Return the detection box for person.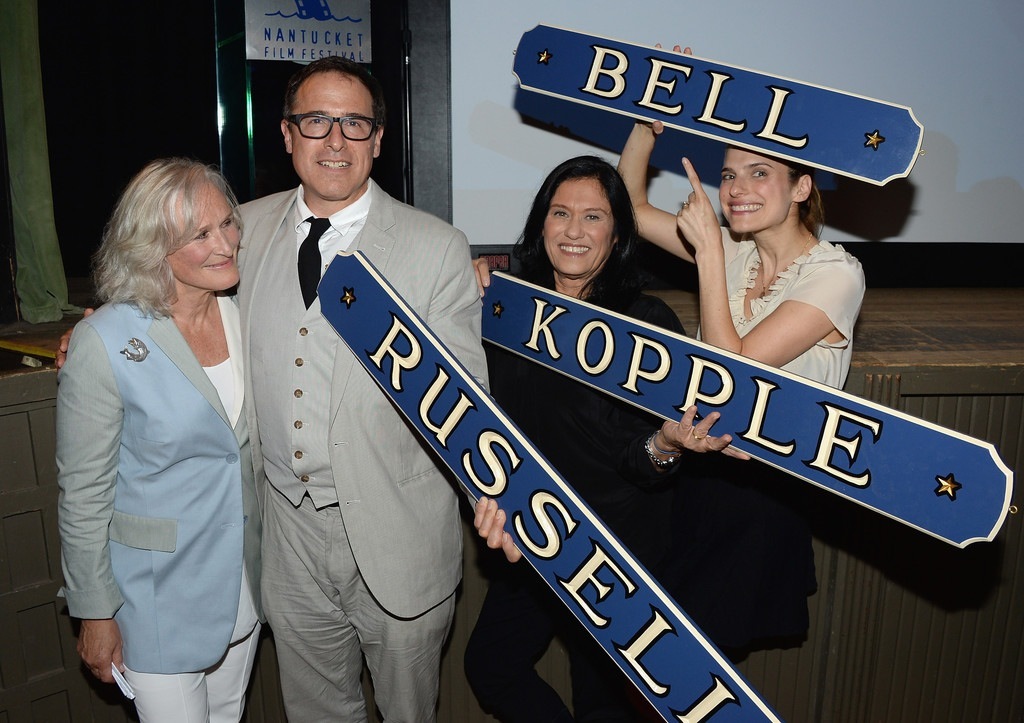
<region>54, 56, 525, 722</region>.
